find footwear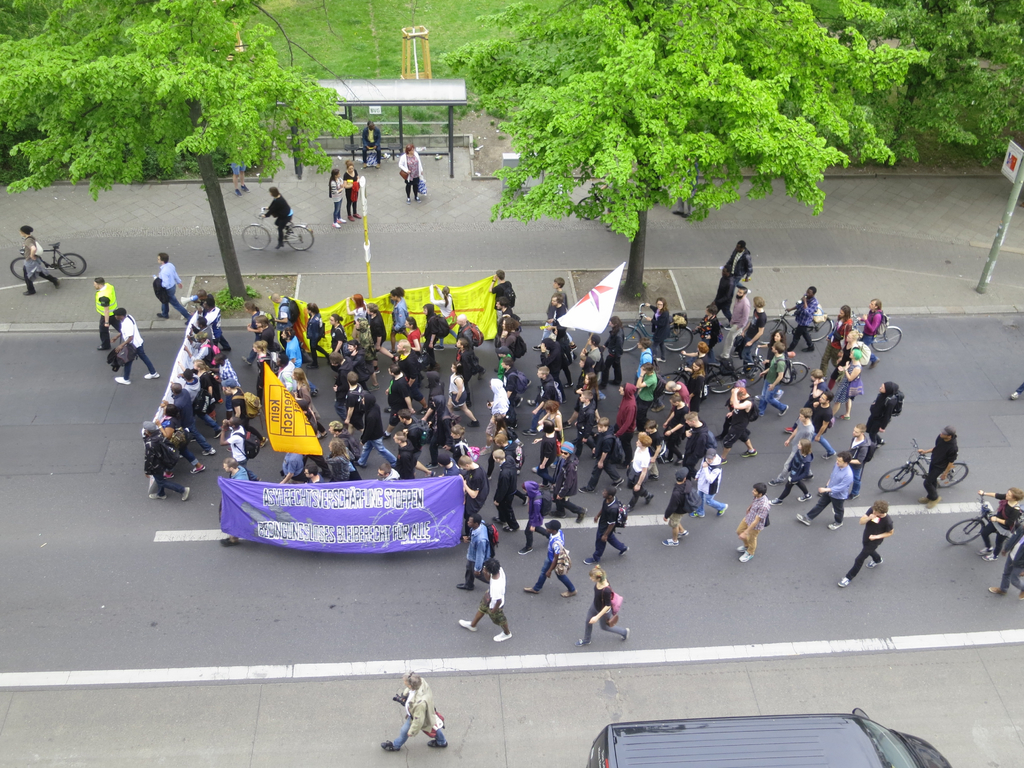
{"left": 346, "top": 215, "right": 355, "bottom": 222}
